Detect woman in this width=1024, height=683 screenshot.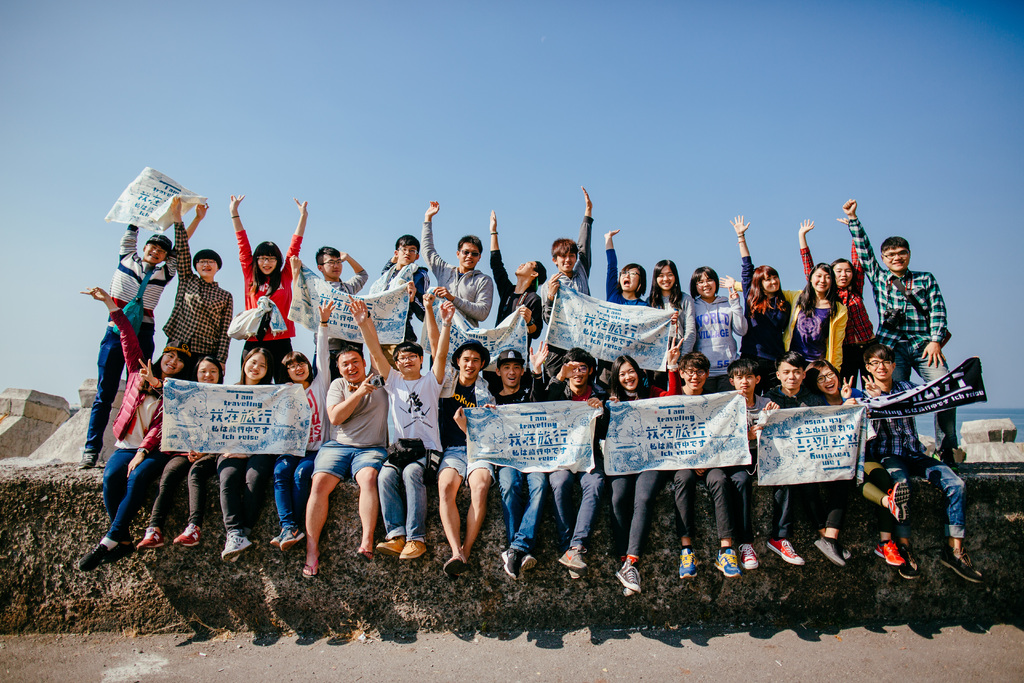
Detection: <bbox>602, 352, 669, 607</bbox>.
